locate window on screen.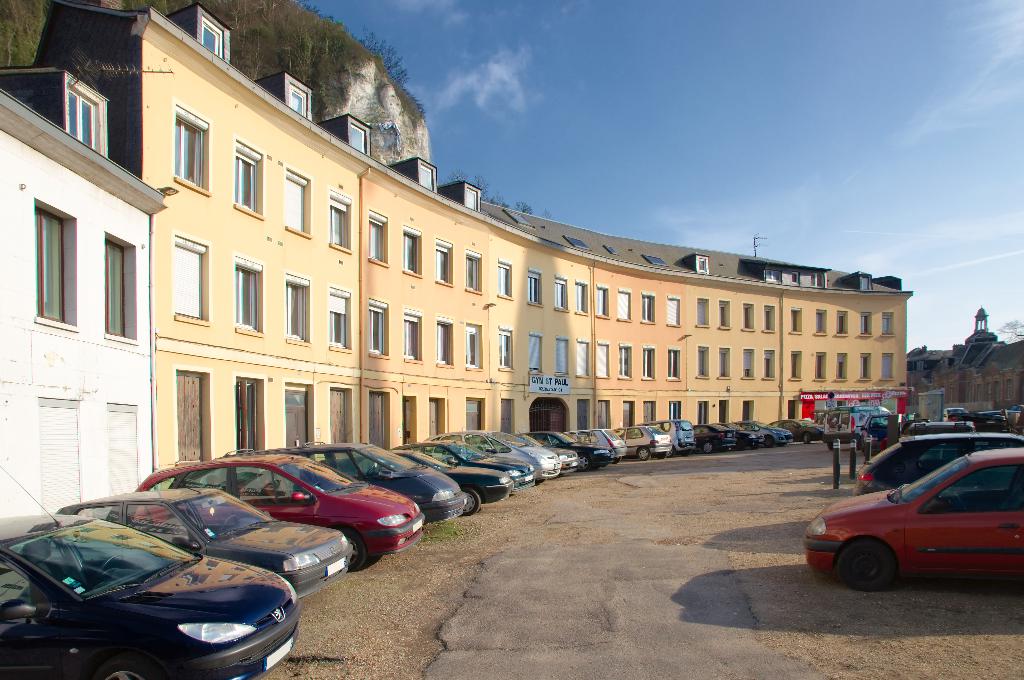
On screen at Rect(791, 271, 801, 286).
